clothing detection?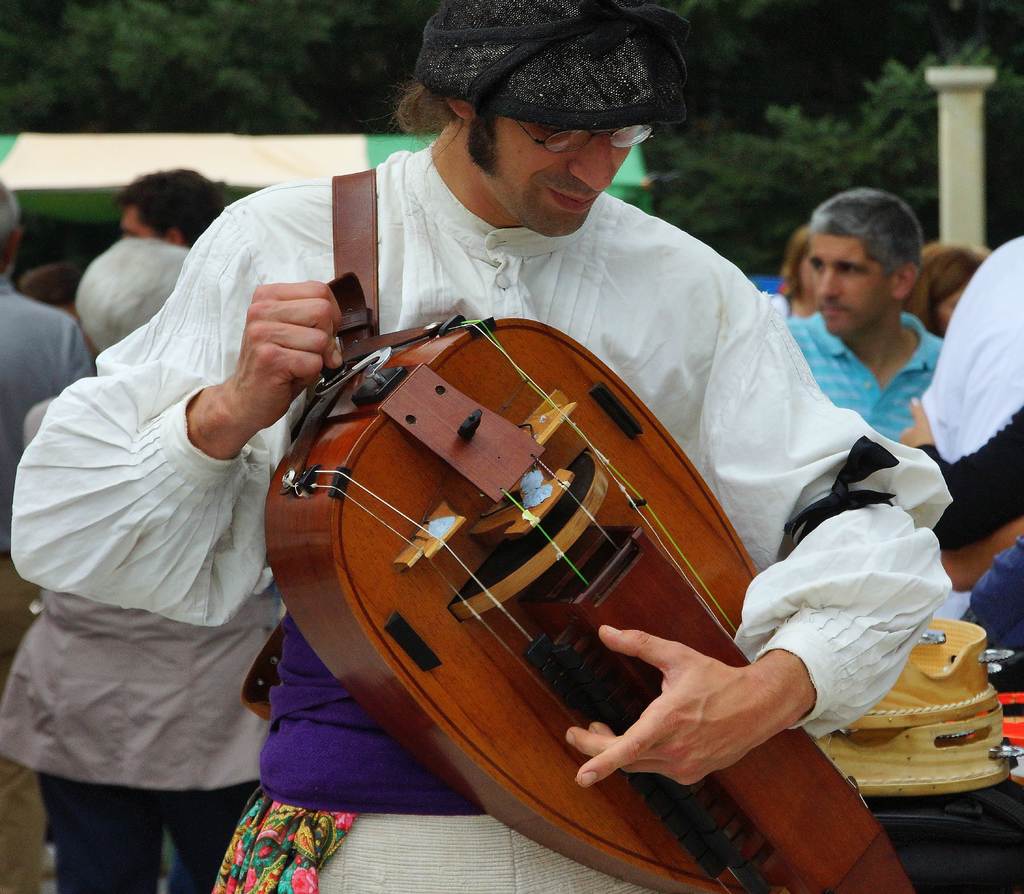
pyautogui.locateOnScreen(780, 315, 947, 448)
